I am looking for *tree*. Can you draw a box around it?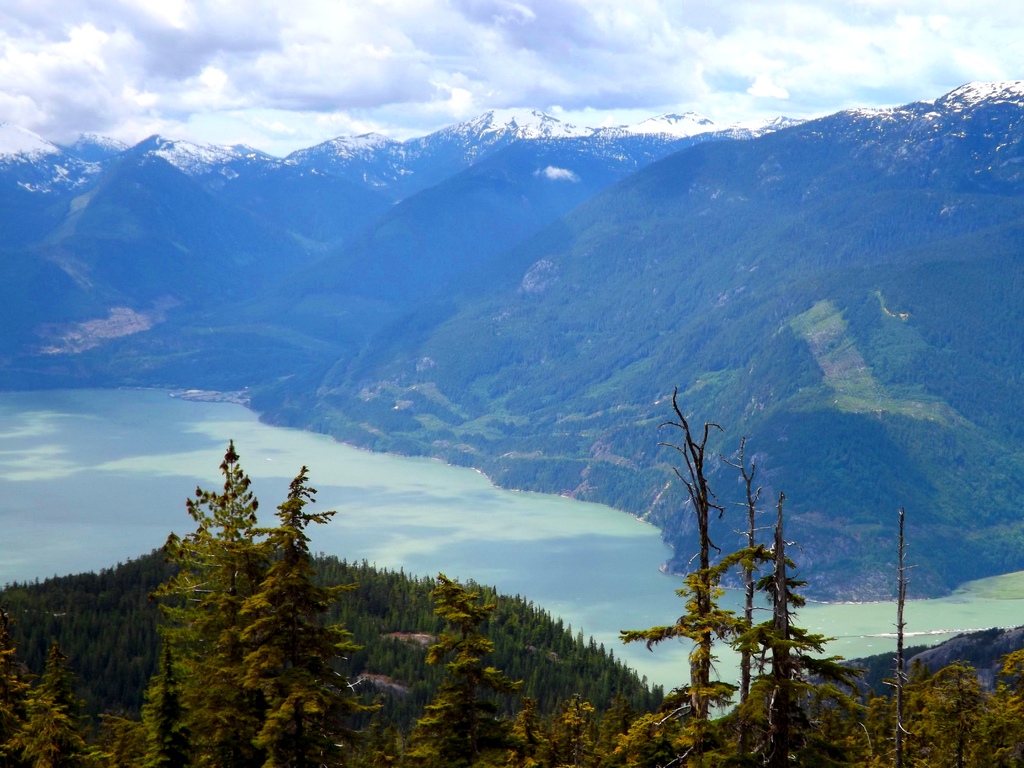
Sure, the bounding box is <region>147, 440, 271, 767</region>.
